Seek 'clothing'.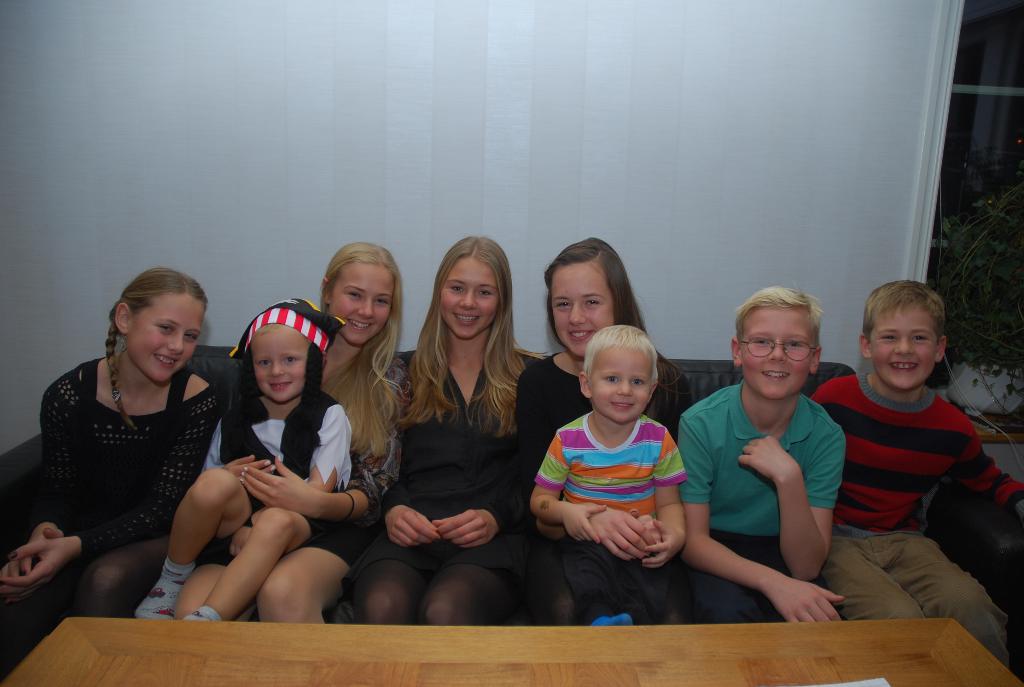
506:358:698:595.
